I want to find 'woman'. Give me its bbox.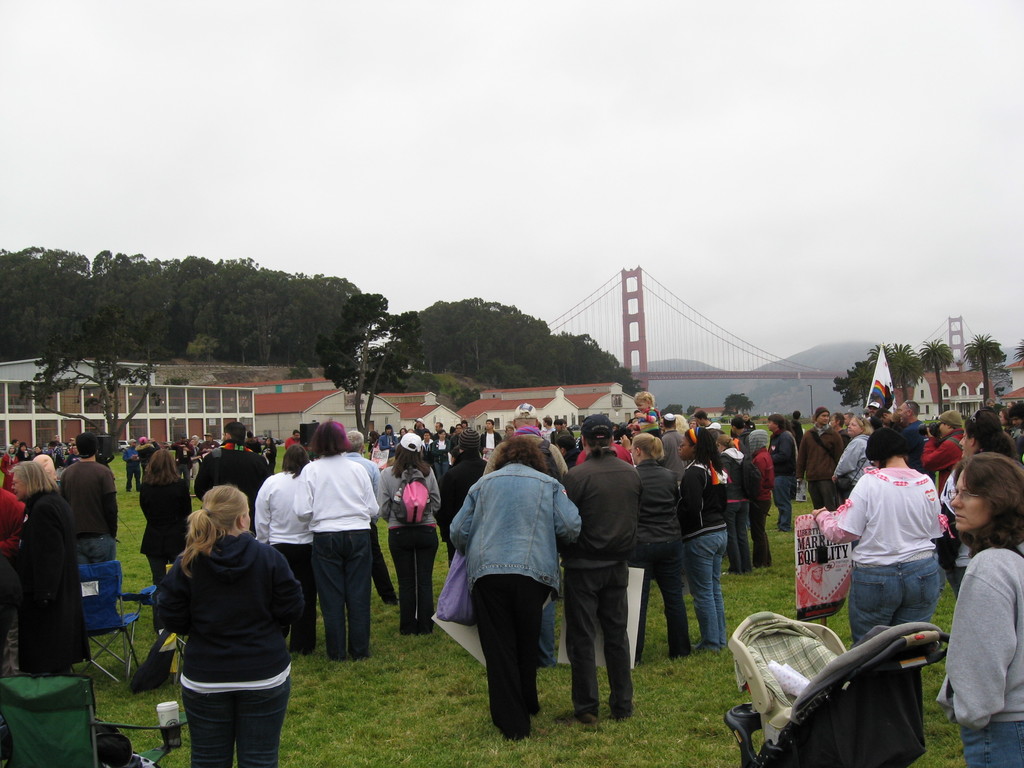
(715, 435, 755, 581).
